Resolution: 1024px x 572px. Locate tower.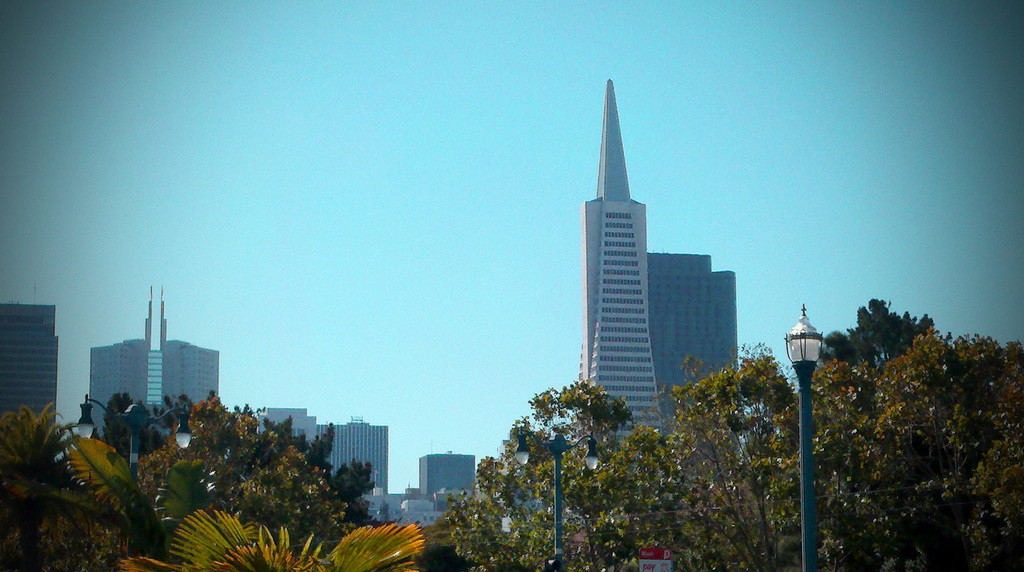
BBox(645, 252, 735, 427).
